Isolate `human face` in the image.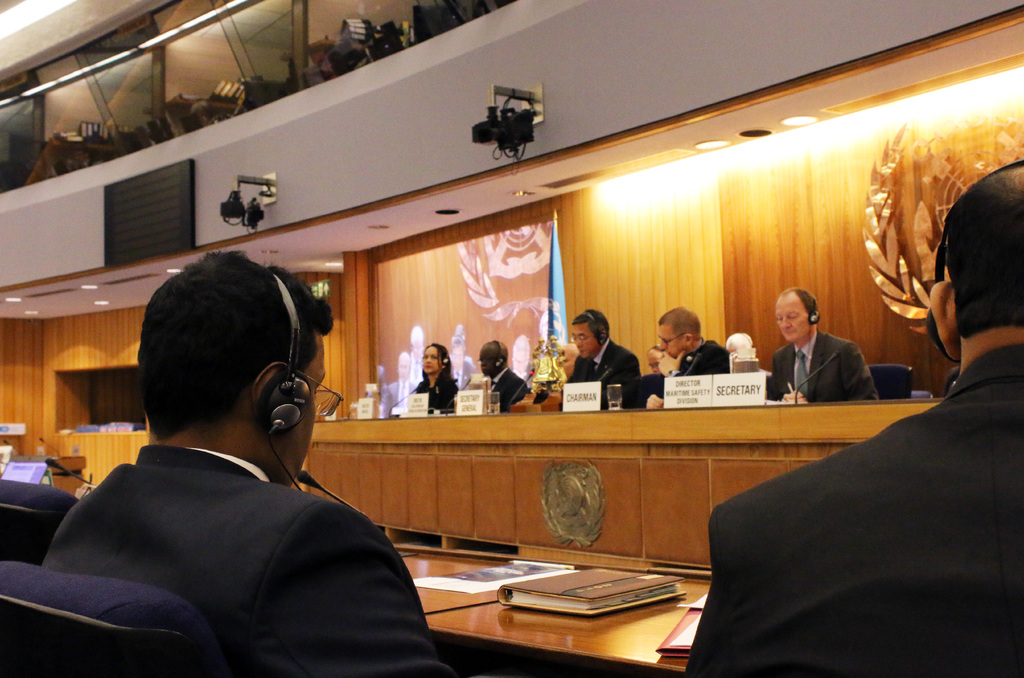
Isolated region: region(656, 325, 684, 362).
